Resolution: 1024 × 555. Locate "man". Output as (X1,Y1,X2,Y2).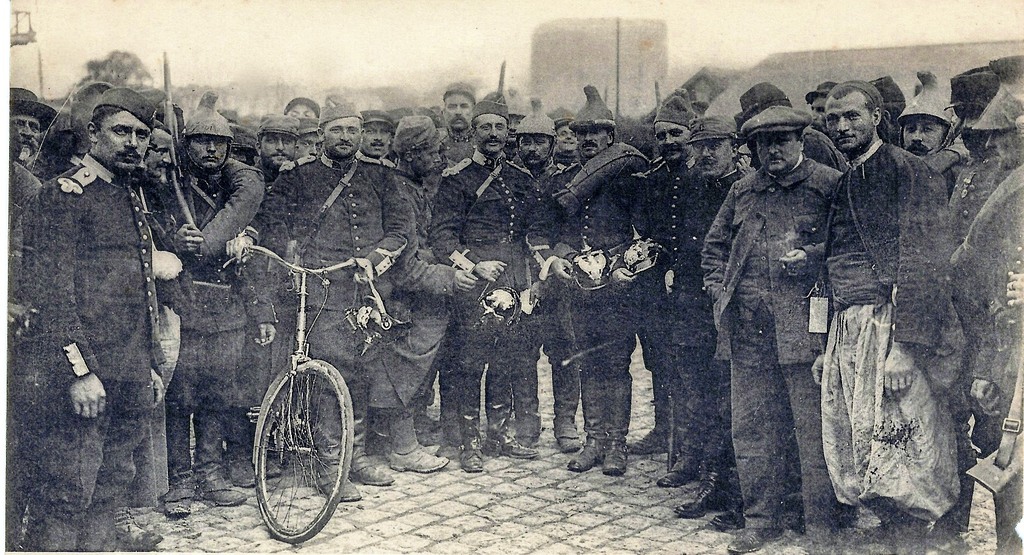
(431,96,526,471).
